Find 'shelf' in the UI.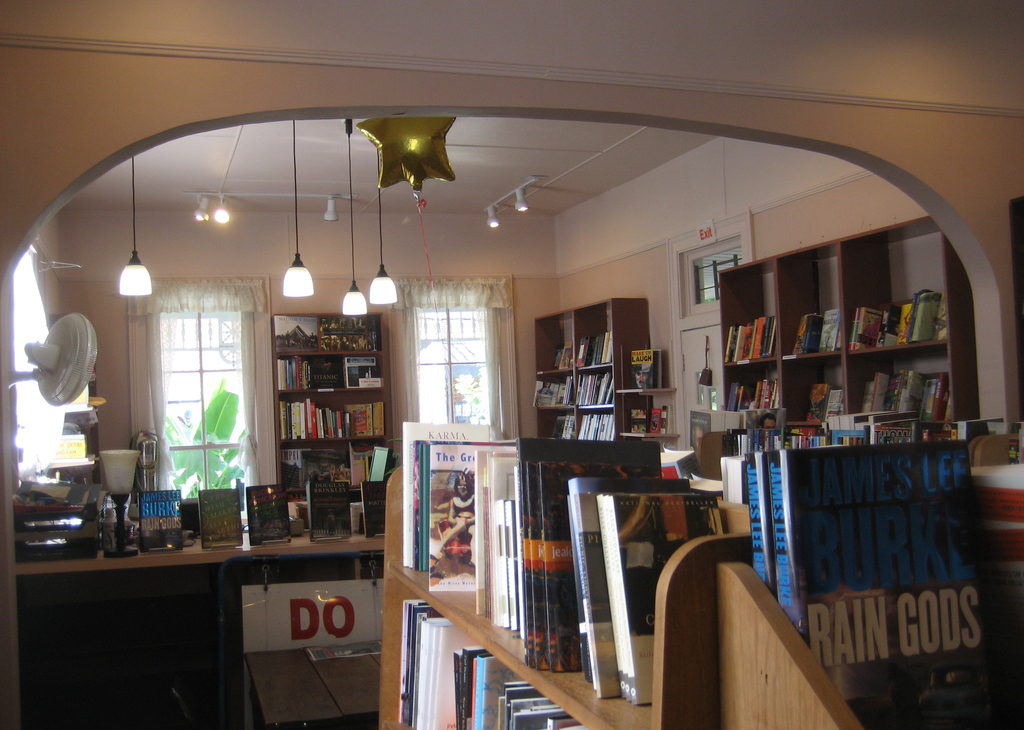
UI element at (left=716, top=213, right=993, bottom=465).
